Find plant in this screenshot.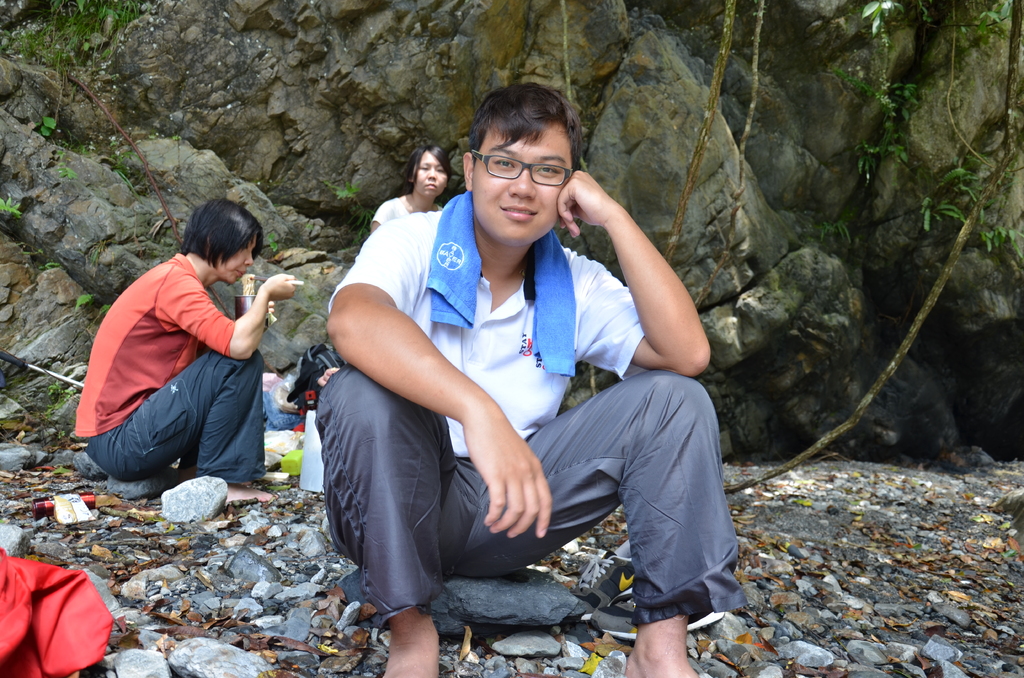
The bounding box for plant is box=[90, 249, 100, 267].
